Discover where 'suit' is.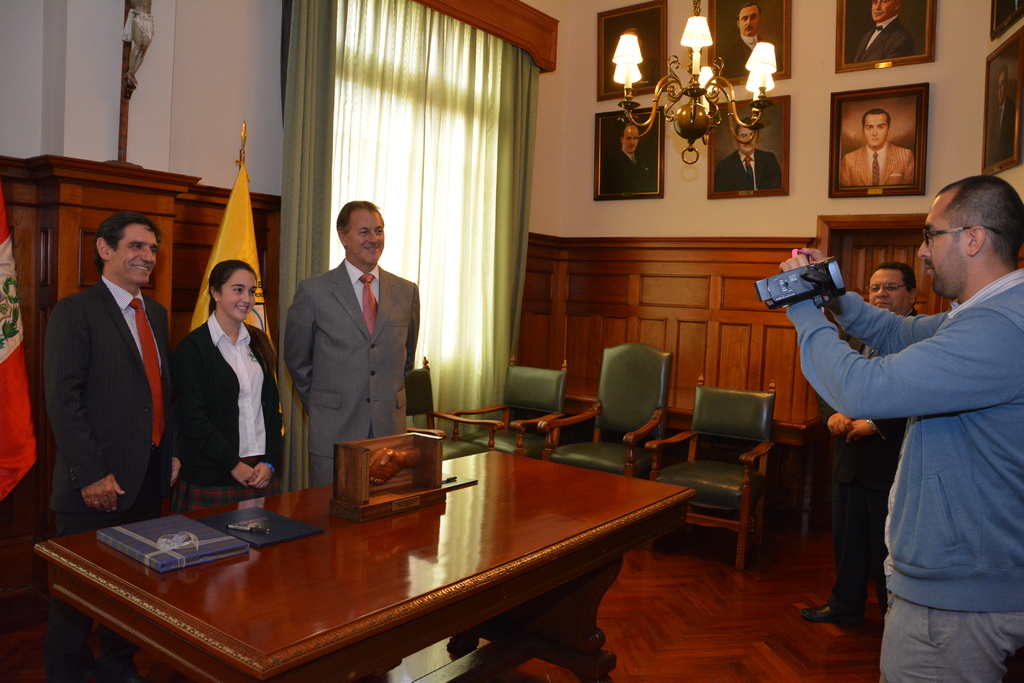
Discovered at crop(716, 147, 785, 189).
